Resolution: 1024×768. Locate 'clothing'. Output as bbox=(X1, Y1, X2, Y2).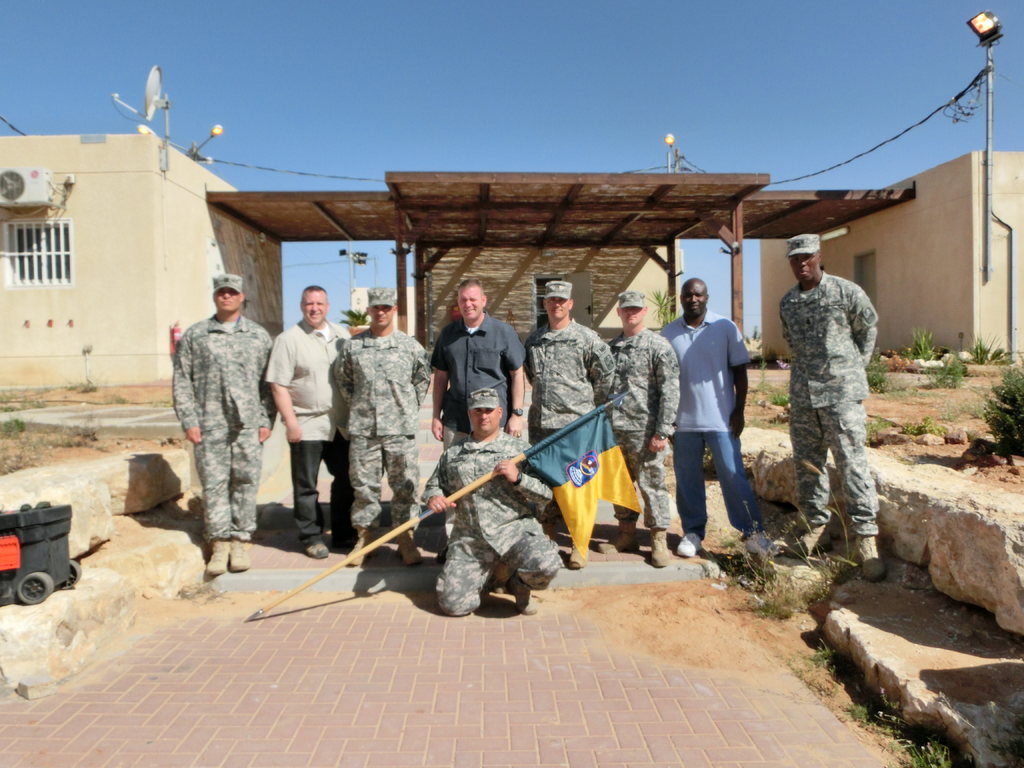
bbox=(260, 312, 355, 550).
